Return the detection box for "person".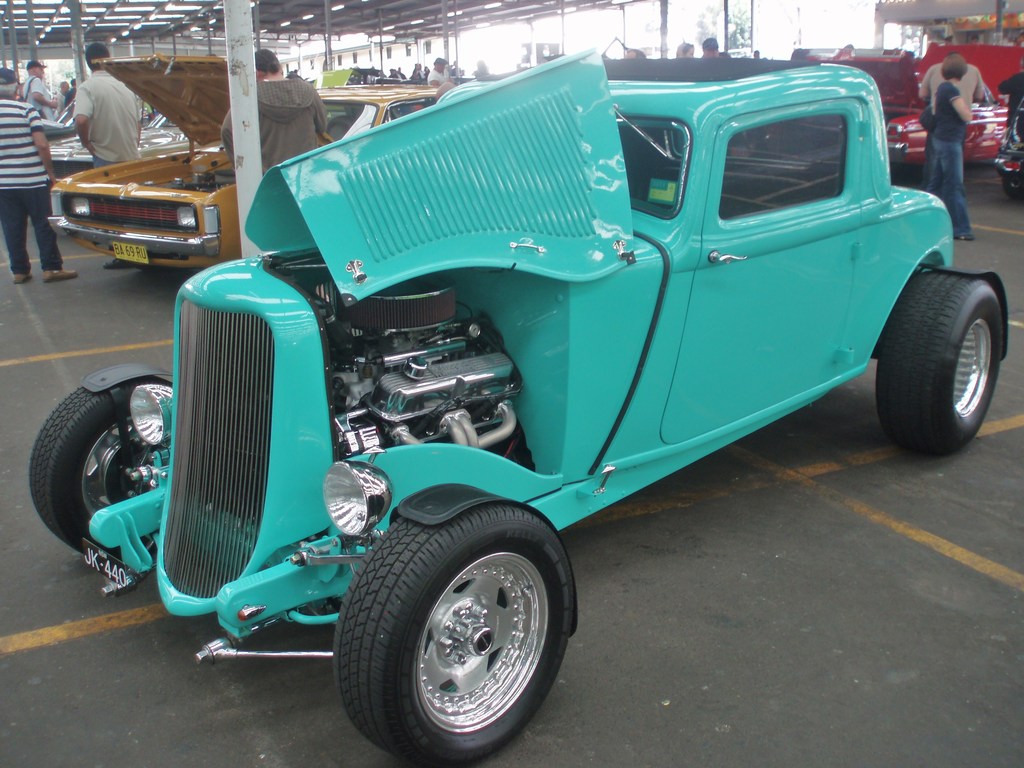
22, 60, 57, 121.
